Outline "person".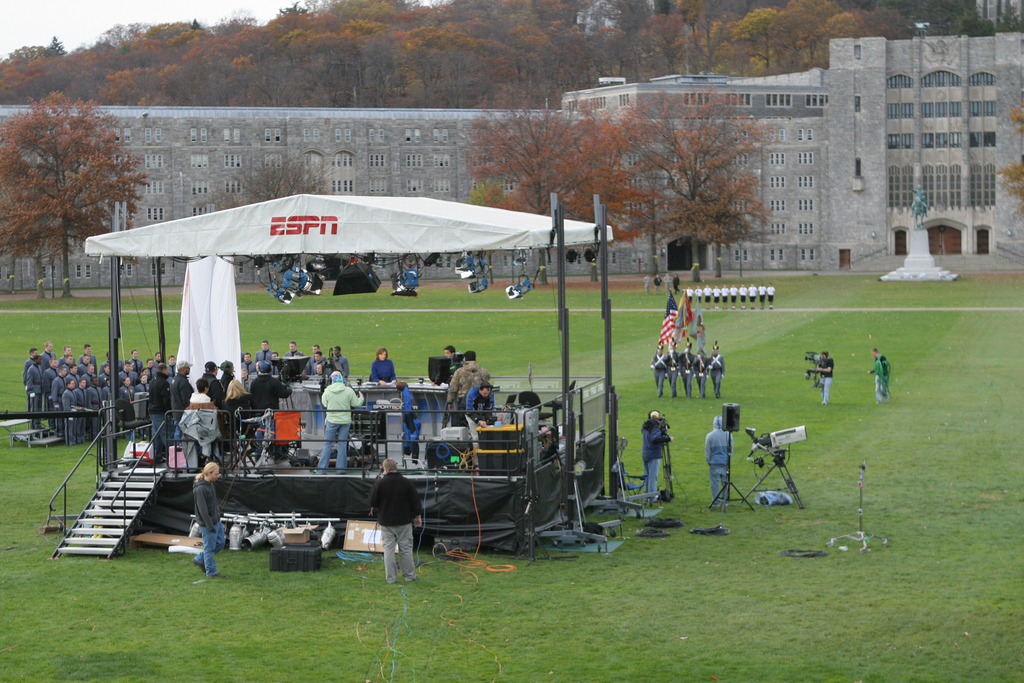
Outline: (left=682, top=347, right=694, bottom=394).
